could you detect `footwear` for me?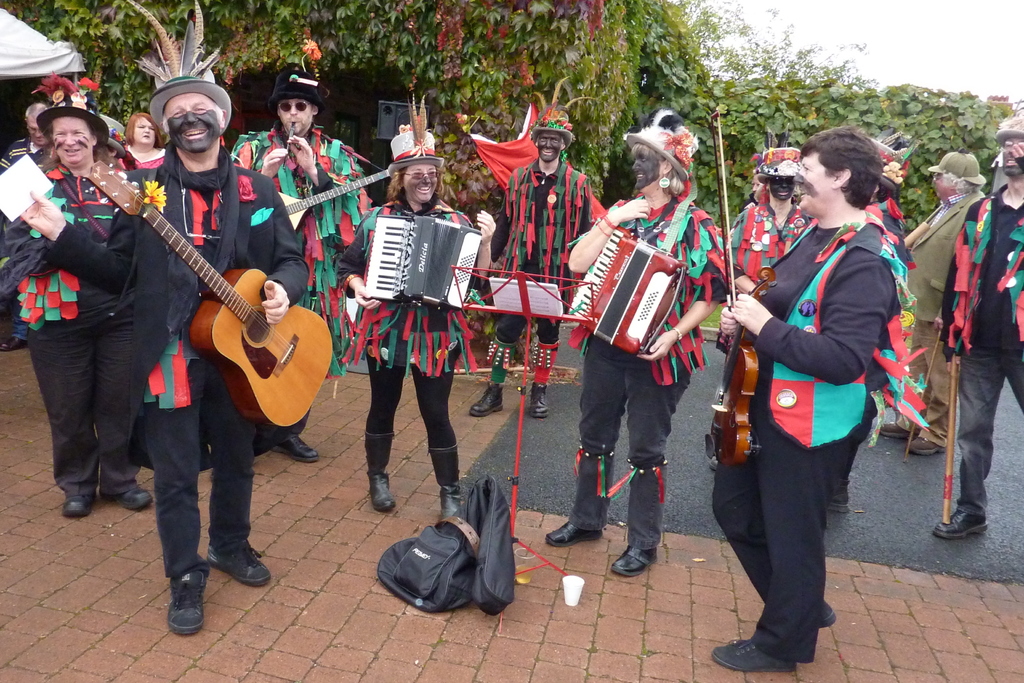
Detection result: x1=900 y1=434 x2=948 y2=458.
